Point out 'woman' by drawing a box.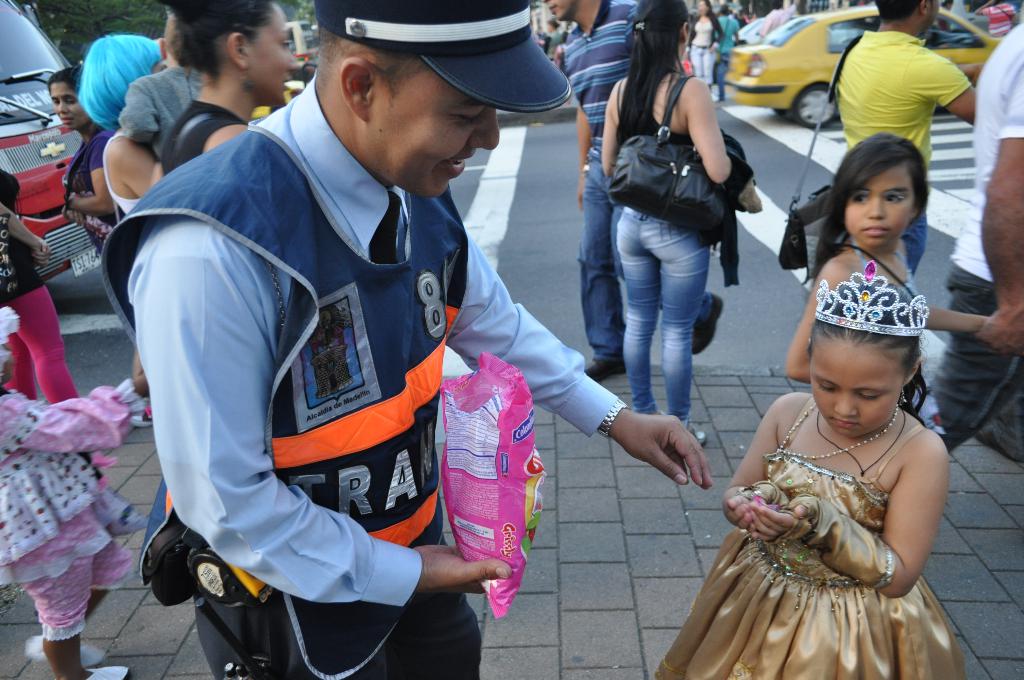
locate(68, 35, 175, 219).
